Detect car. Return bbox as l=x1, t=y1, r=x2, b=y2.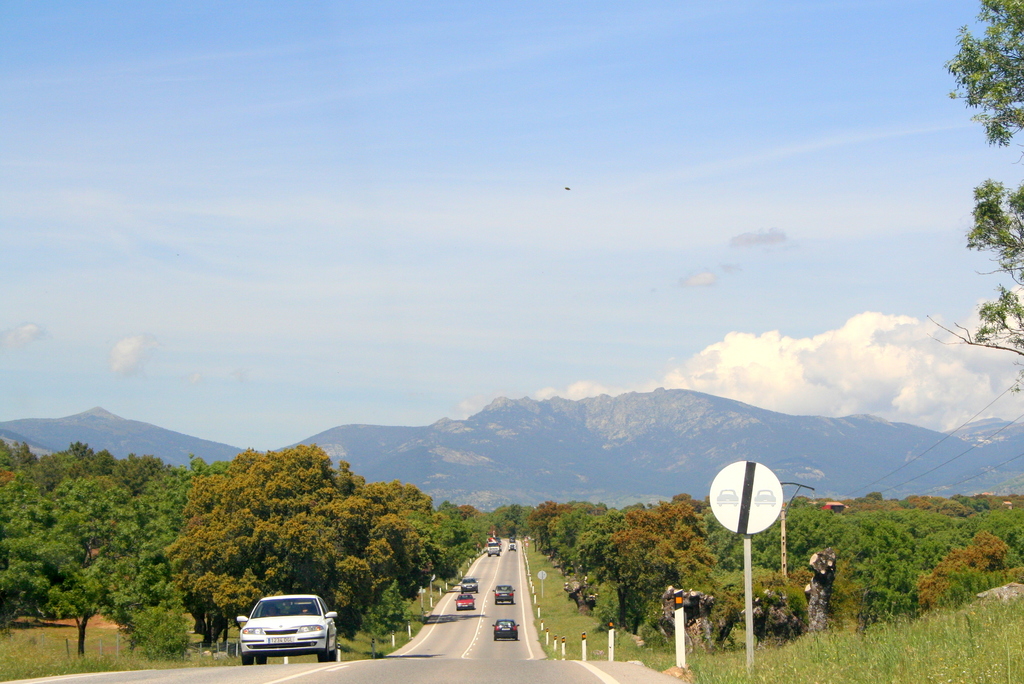
l=230, t=591, r=340, b=665.
